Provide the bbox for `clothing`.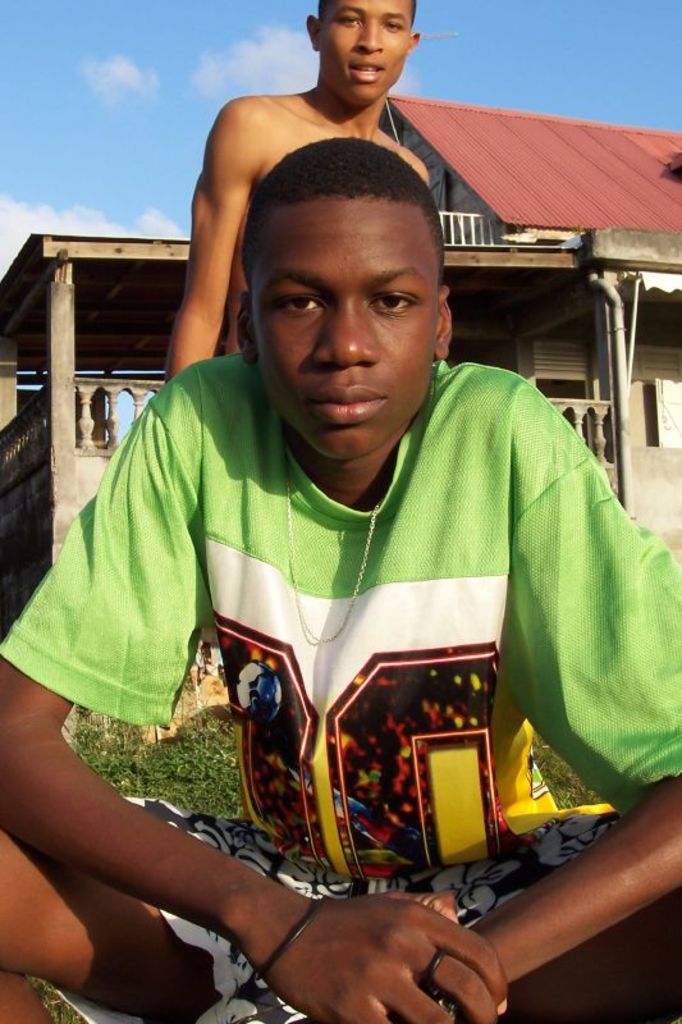
x1=61, y1=301, x2=637, y2=973.
